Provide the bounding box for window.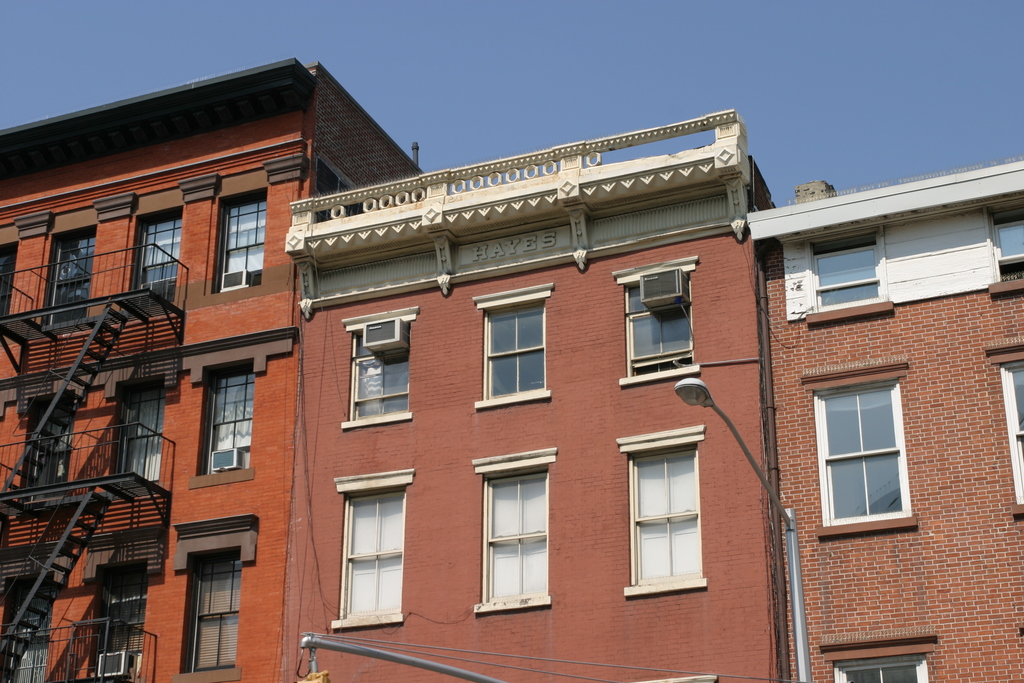
left=19, top=402, right=74, bottom=494.
